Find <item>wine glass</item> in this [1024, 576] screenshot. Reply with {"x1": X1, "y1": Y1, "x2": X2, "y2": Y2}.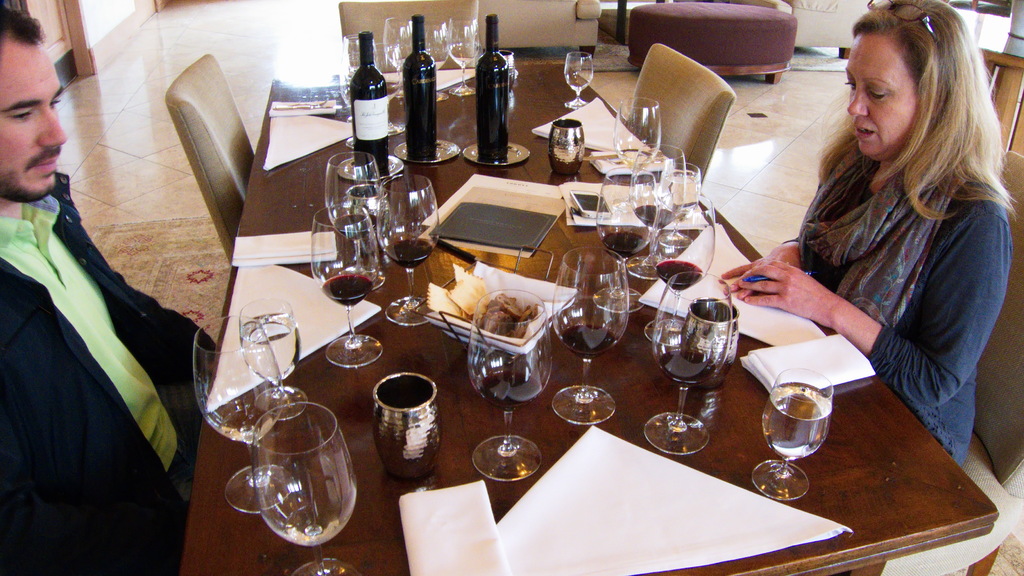
{"x1": 760, "y1": 367, "x2": 830, "y2": 502}.
